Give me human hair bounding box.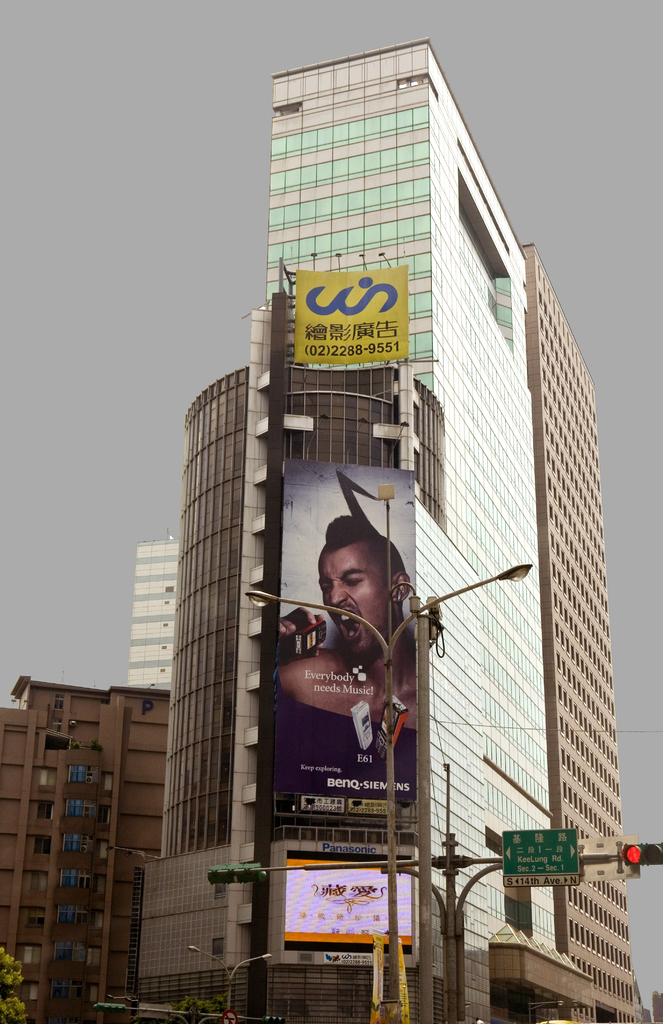
322,512,373,552.
